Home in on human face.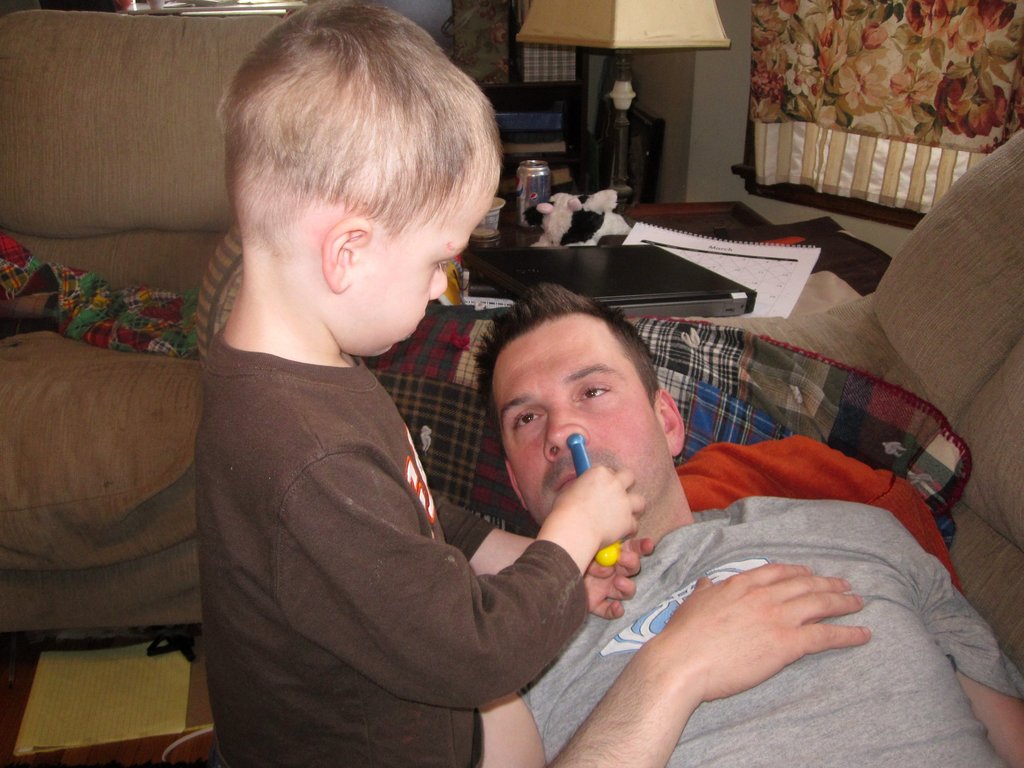
Homed in at bbox=(346, 165, 497, 360).
